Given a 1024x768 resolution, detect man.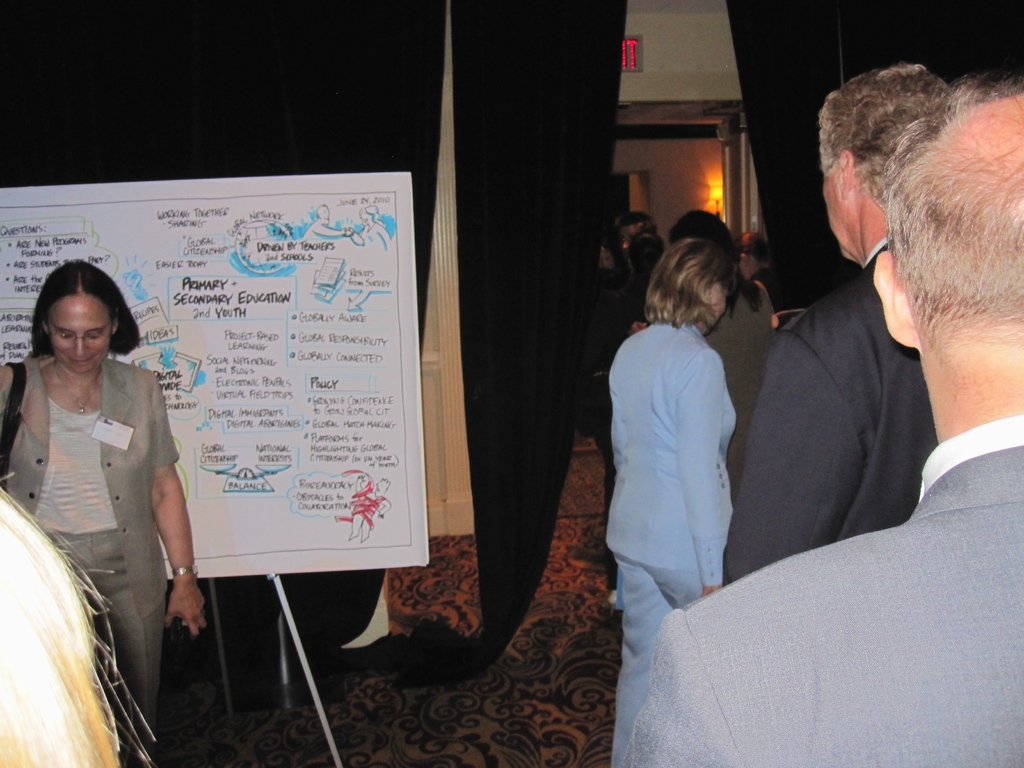
(722, 63, 940, 589).
